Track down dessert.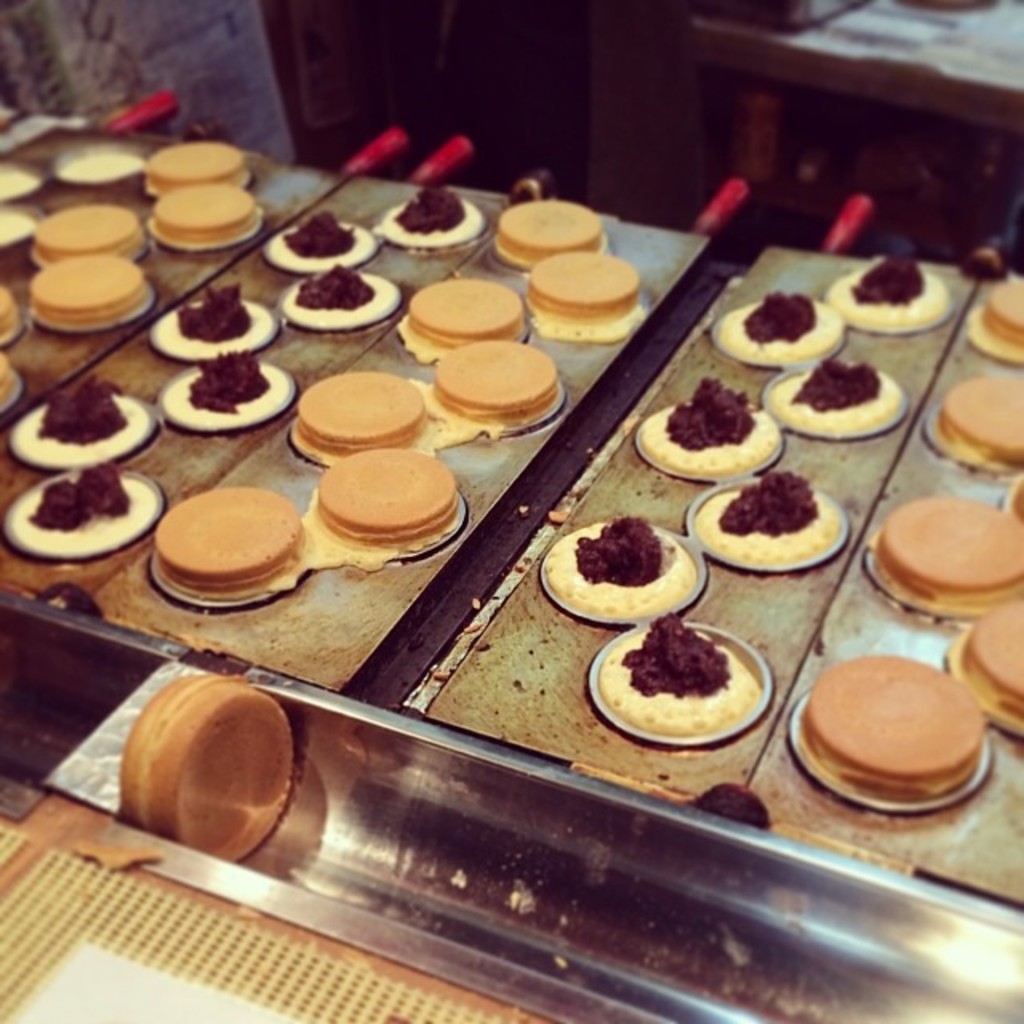
Tracked to crop(5, 374, 155, 467).
